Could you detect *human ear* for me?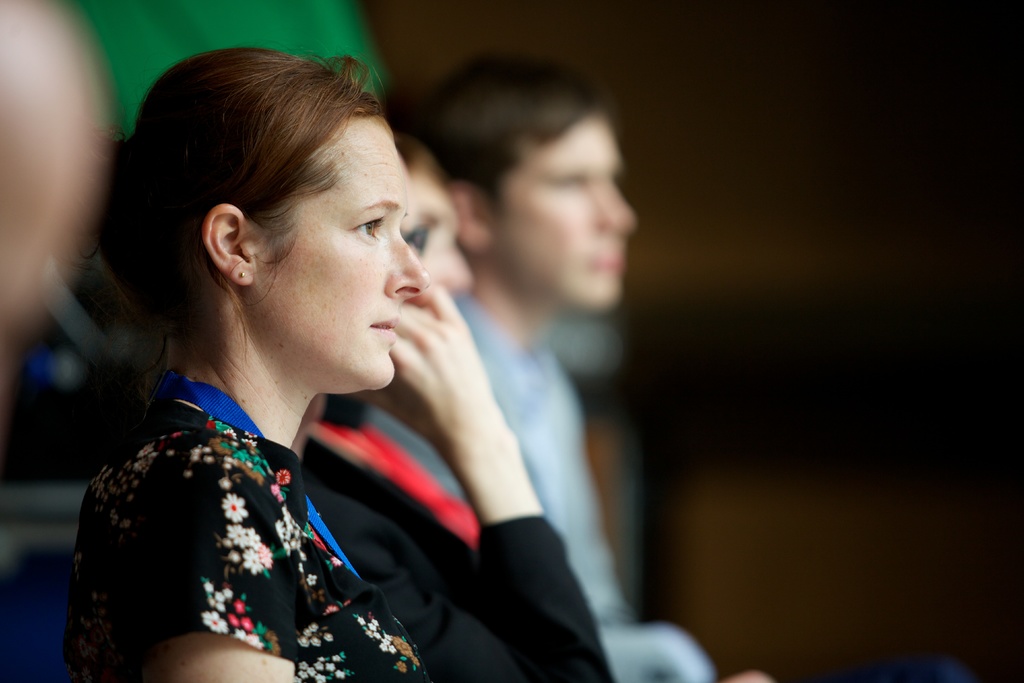
Detection result: (452,180,494,252).
